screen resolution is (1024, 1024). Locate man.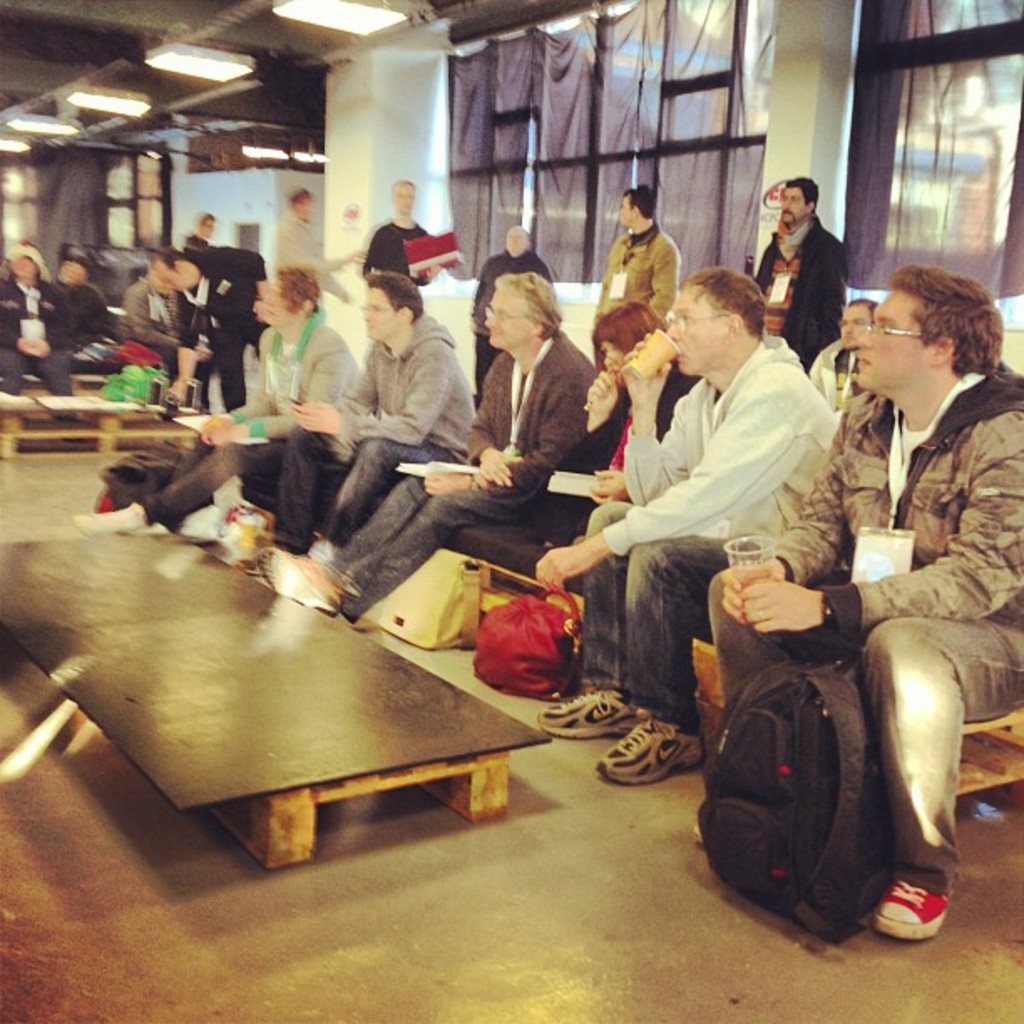
BBox(263, 181, 353, 310).
